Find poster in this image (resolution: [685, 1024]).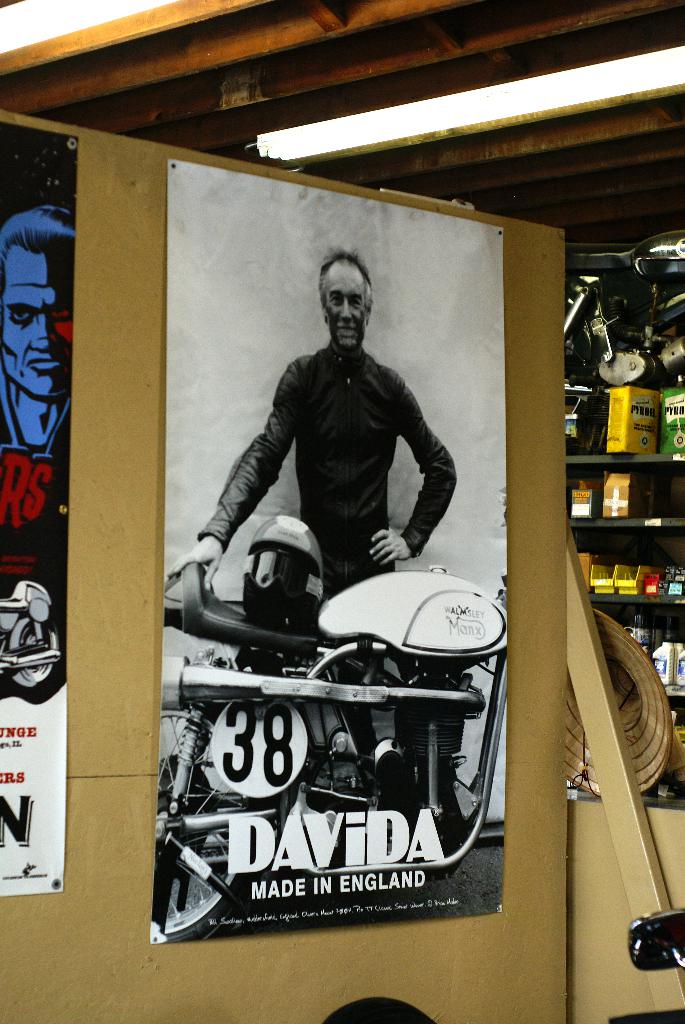
150/162/507/944.
